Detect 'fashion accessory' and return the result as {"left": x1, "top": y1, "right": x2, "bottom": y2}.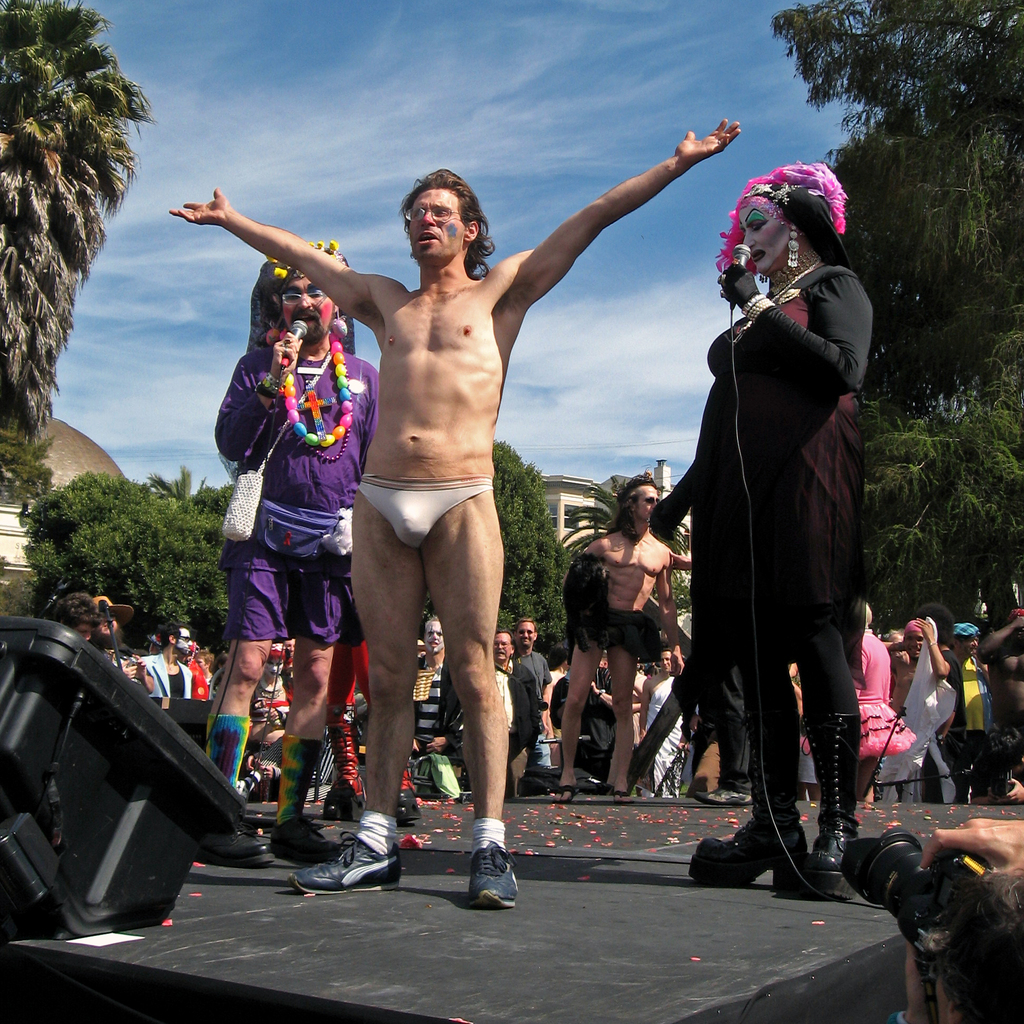
{"left": 299, "top": 359, "right": 350, "bottom": 461}.
